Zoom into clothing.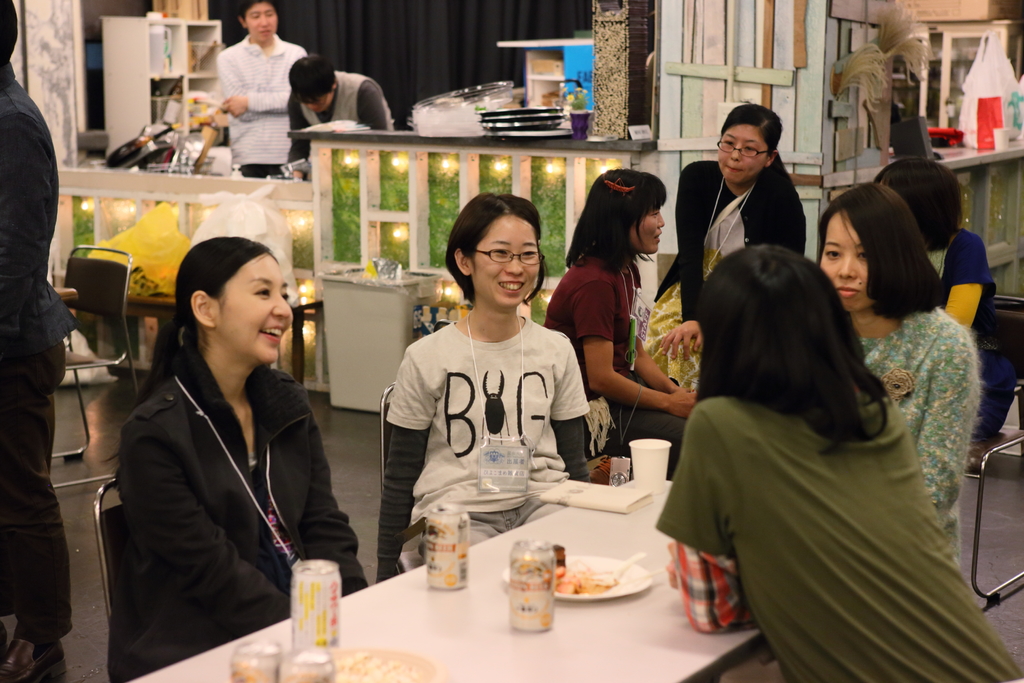
Zoom target: pyautogui.locateOnScreen(0, 57, 80, 638).
